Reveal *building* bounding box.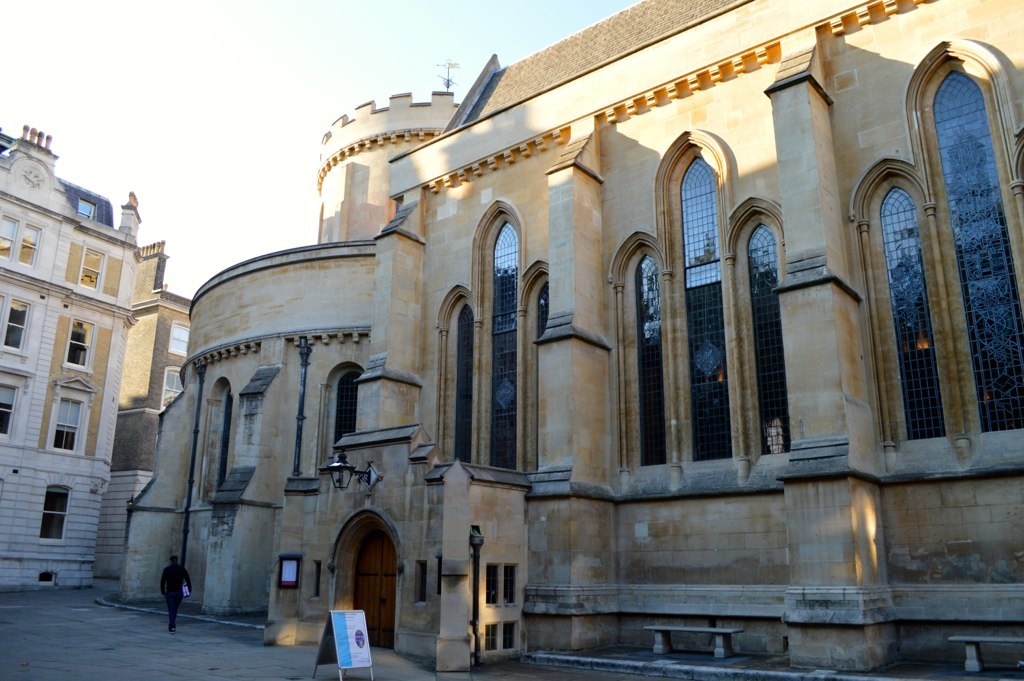
Revealed: {"left": 0, "top": 125, "right": 144, "bottom": 585}.
